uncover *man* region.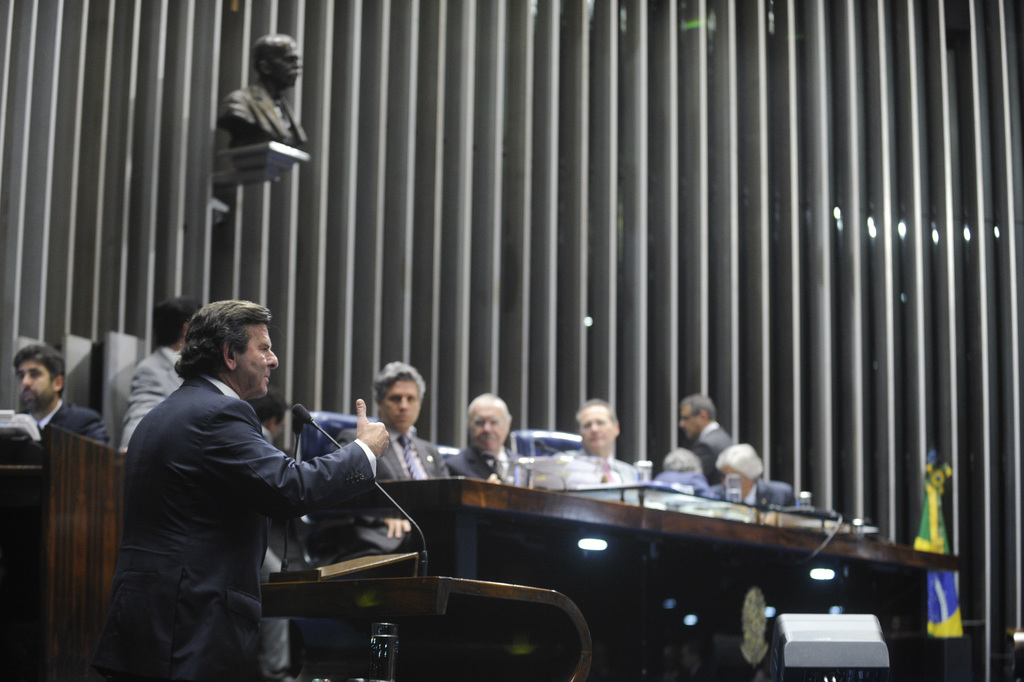
Uncovered: [717,436,798,505].
